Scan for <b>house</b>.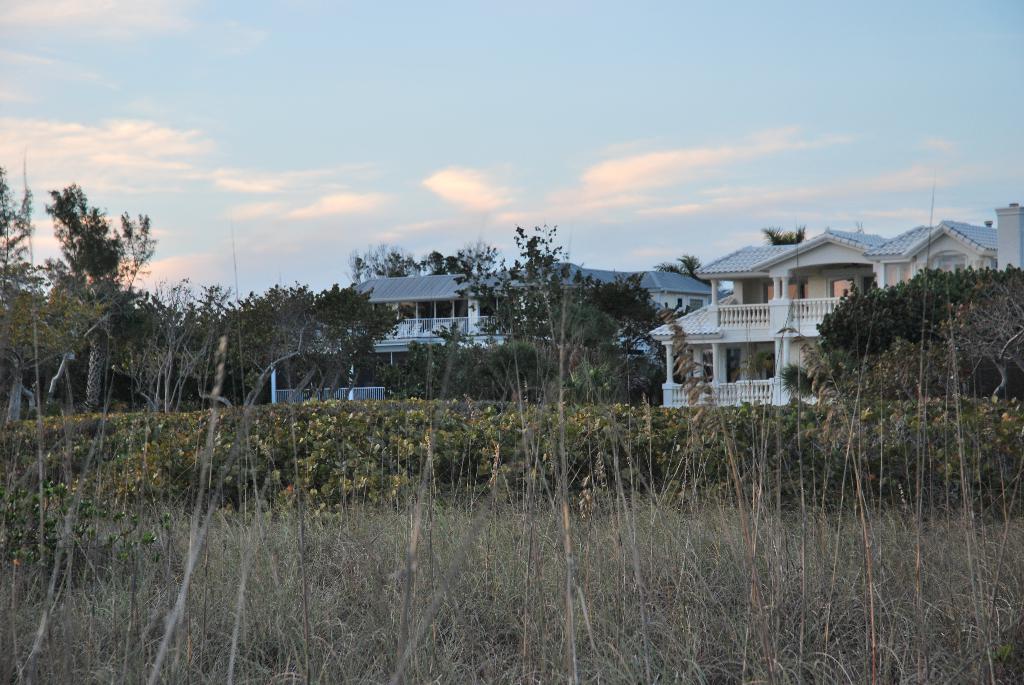
Scan result: l=637, t=205, r=968, b=408.
